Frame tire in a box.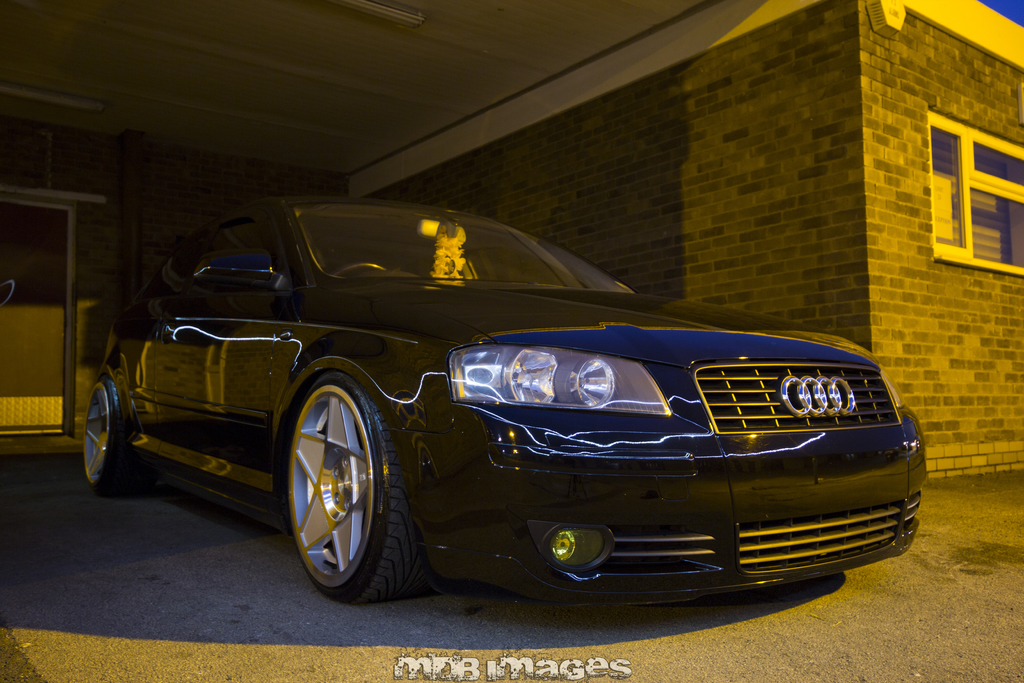
x1=84, y1=374, x2=155, y2=495.
